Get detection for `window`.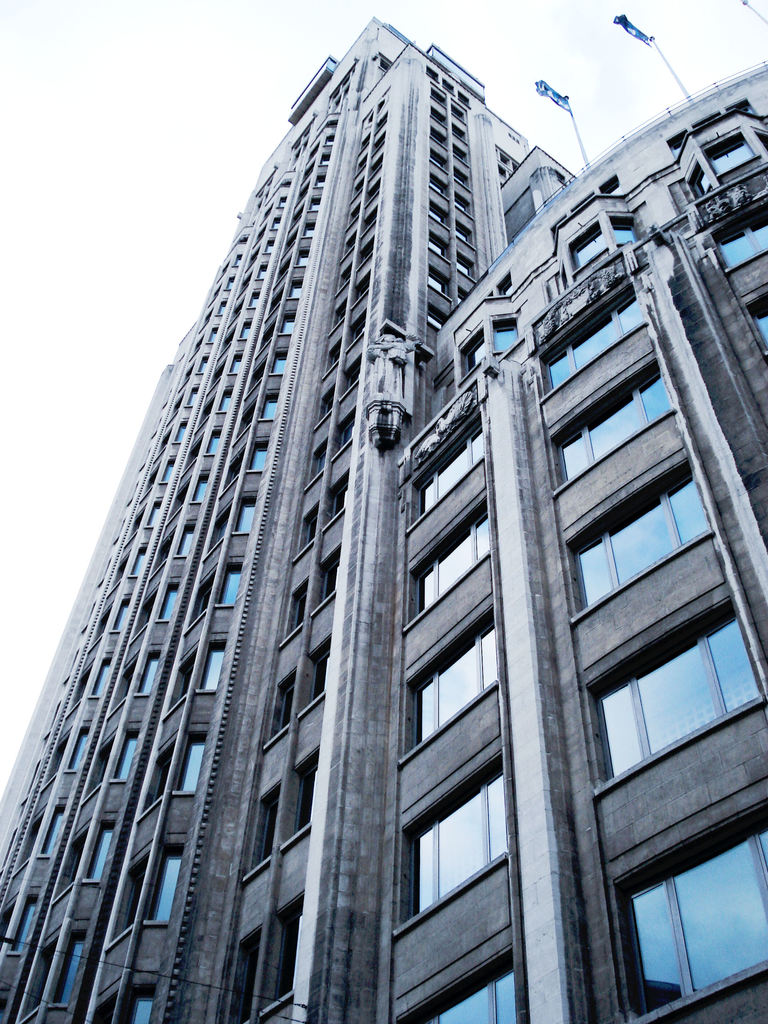
Detection: 667, 130, 694, 158.
